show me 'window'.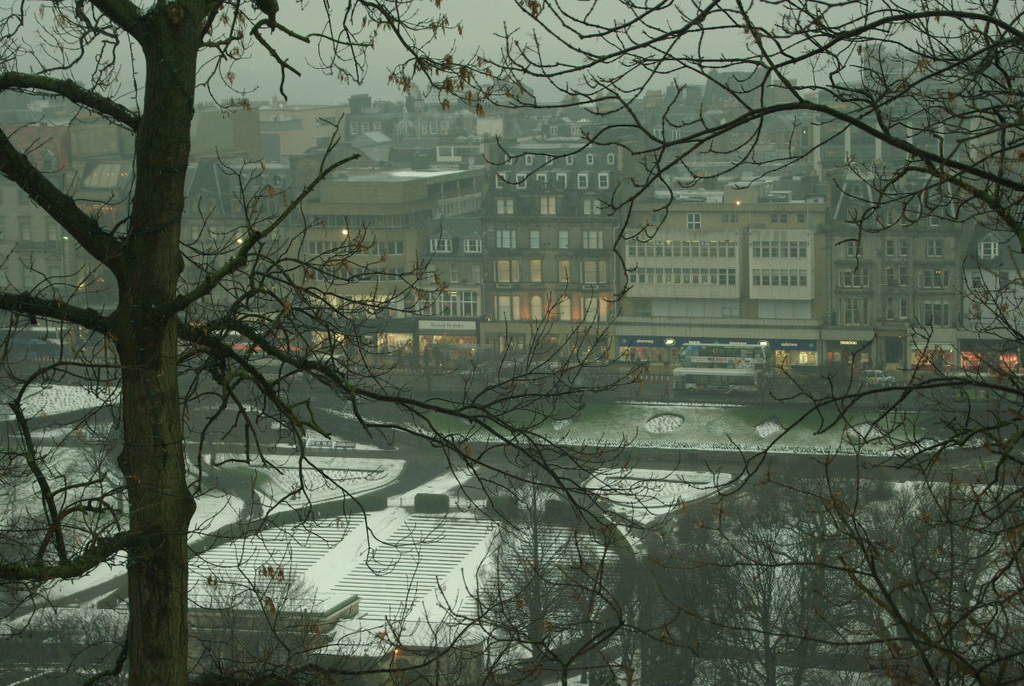
'window' is here: box=[884, 263, 913, 290].
